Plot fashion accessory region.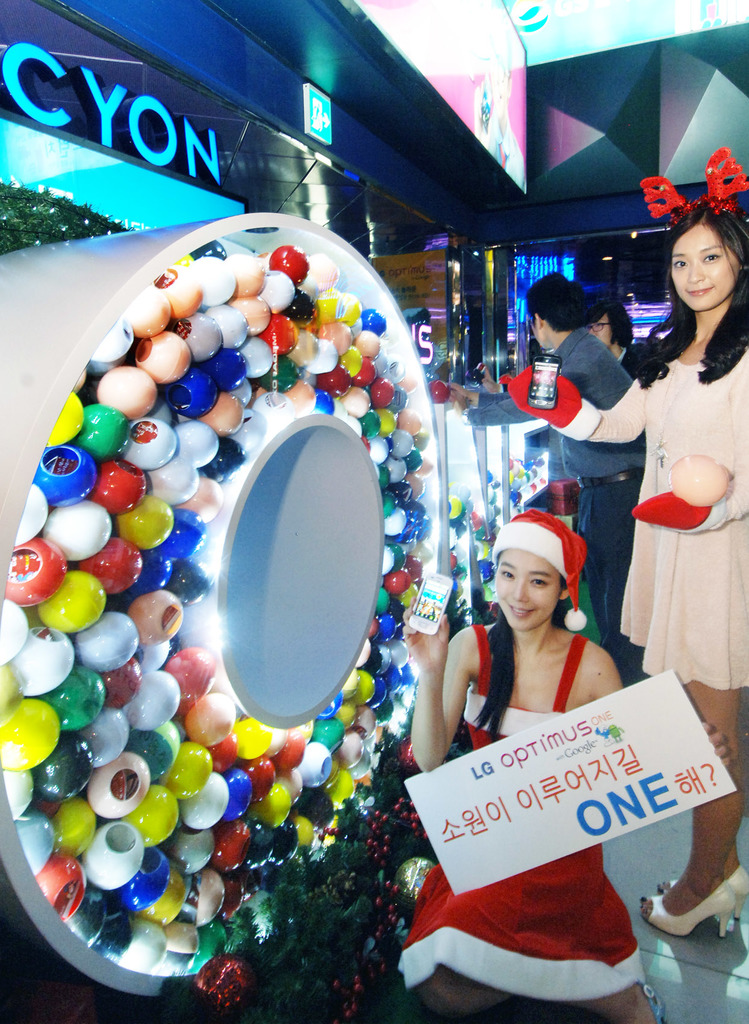
Plotted at detection(487, 503, 590, 634).
